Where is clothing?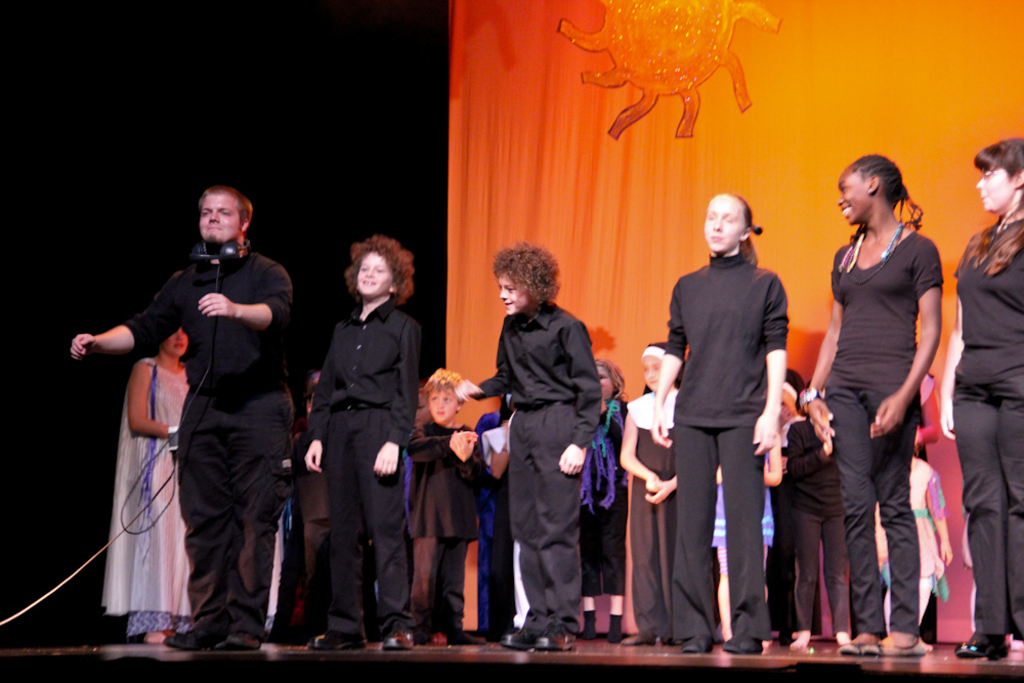
775 410 847 636.
